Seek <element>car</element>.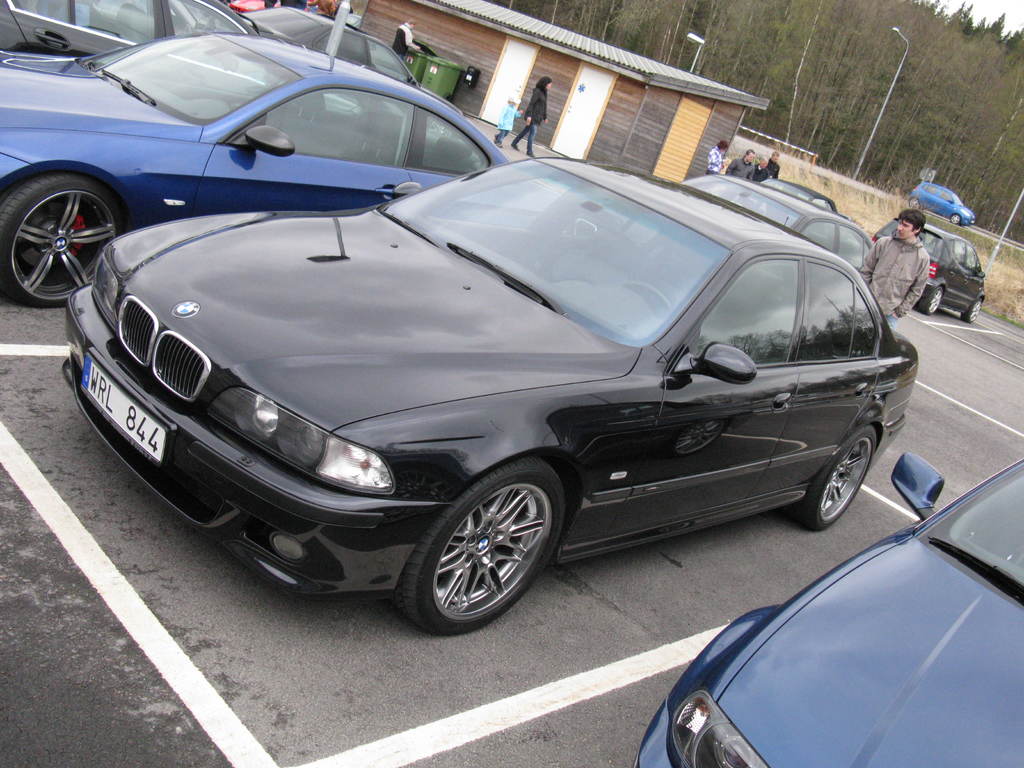
pyautogui.locateOnScreen(758, 182, 838, 216).
